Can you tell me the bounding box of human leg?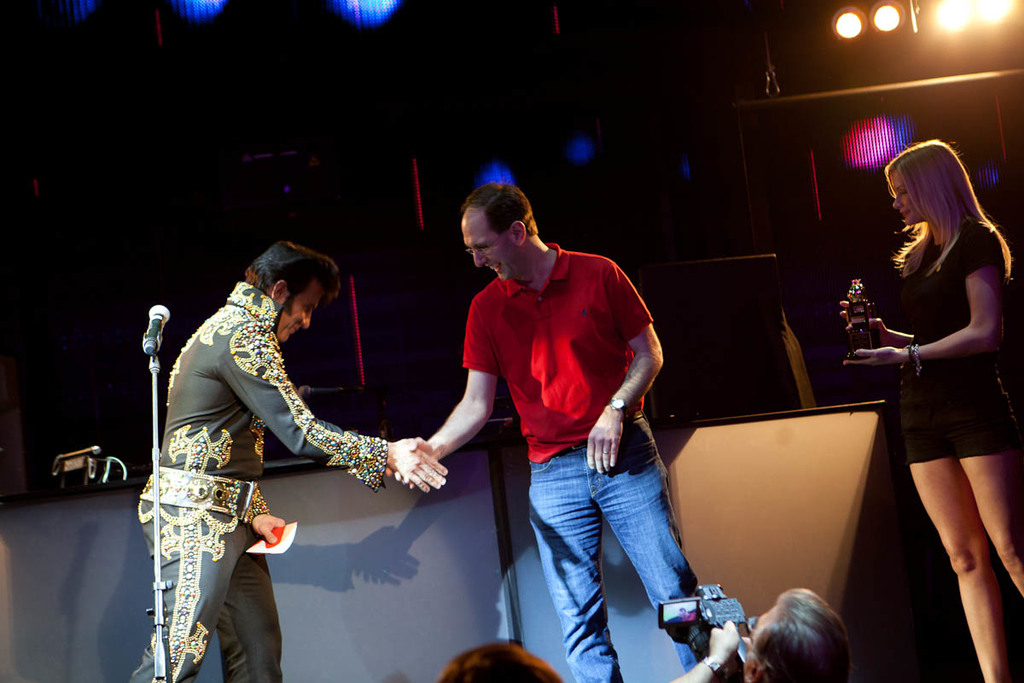
pyautogui.locateOnScreen(212, 527, 284, 682).
